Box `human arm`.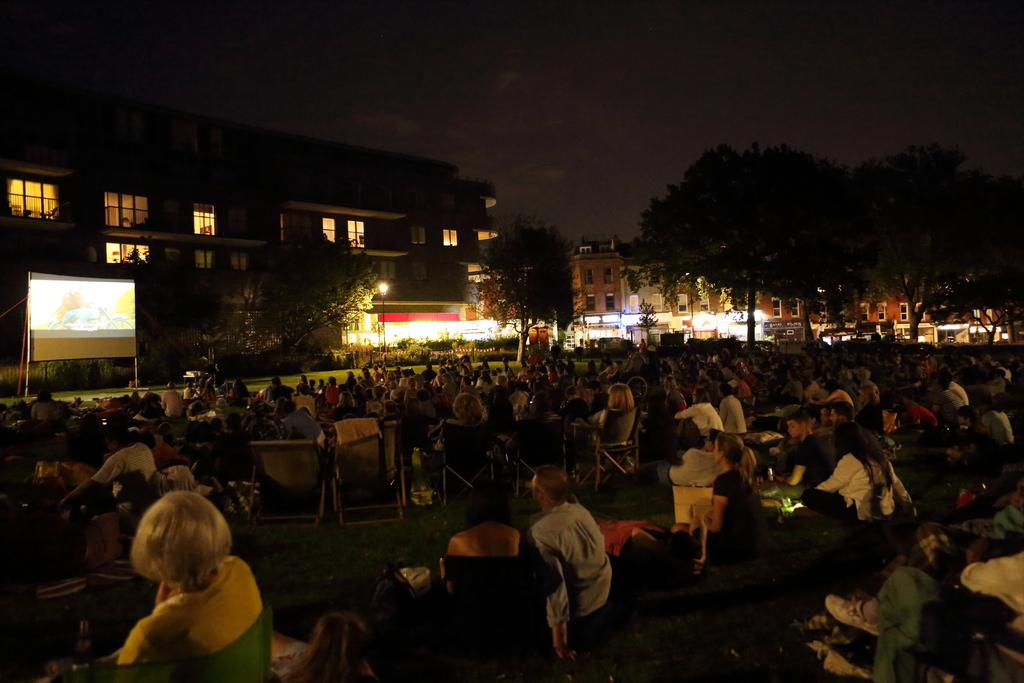
bbox(909, 409, 921, 429).
